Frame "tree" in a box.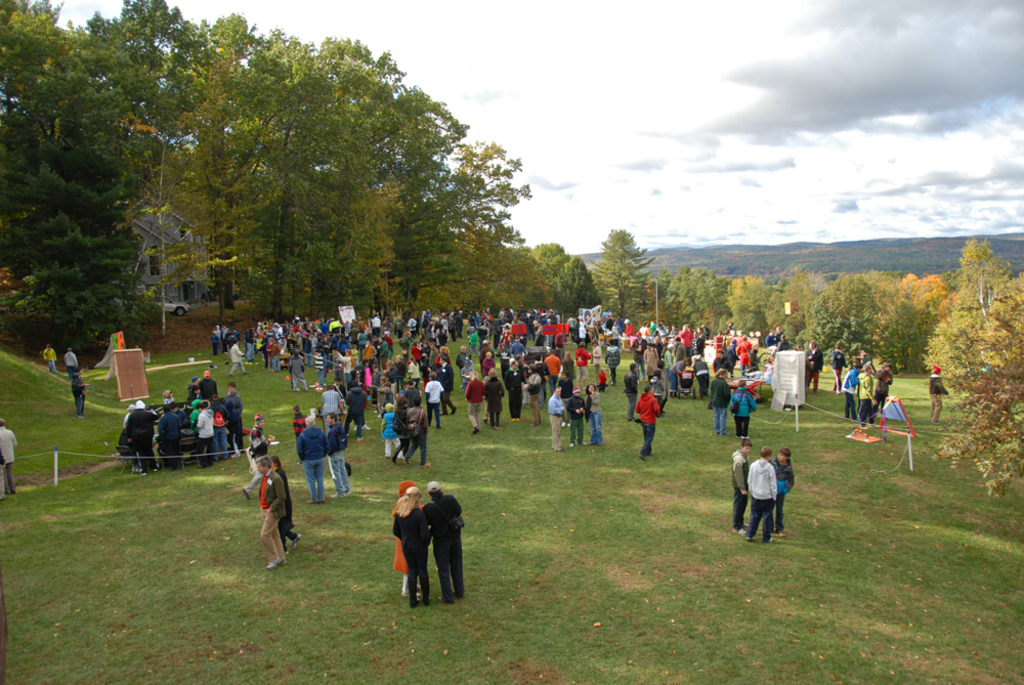
<bbox>800, 274, 841, 390</bbox>.
